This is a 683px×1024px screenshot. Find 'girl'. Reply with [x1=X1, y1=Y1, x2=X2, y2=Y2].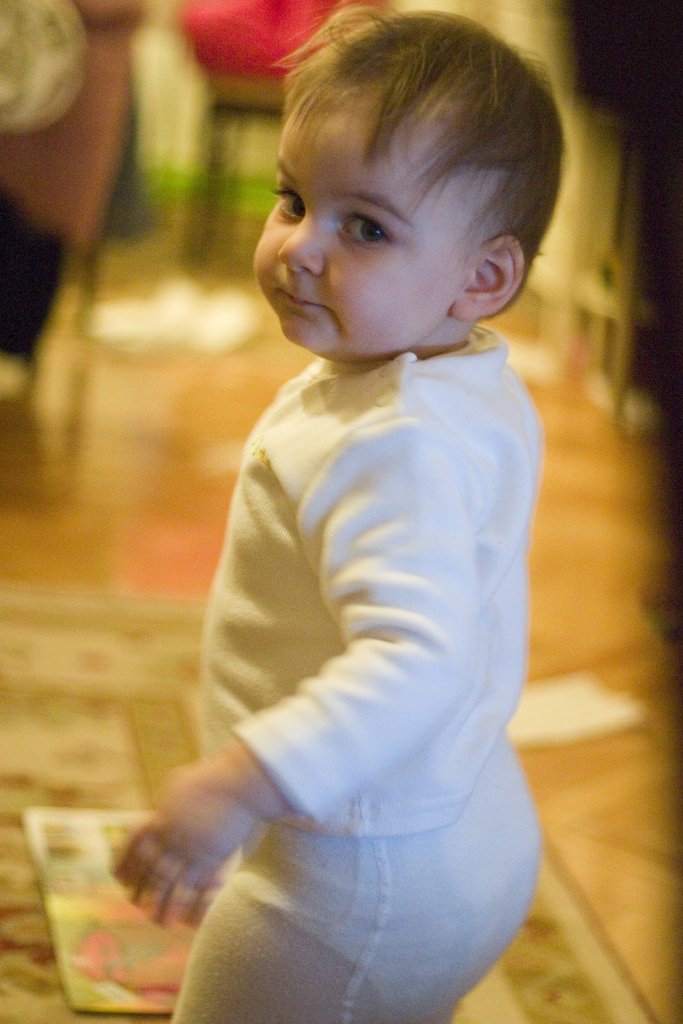
[x1=101, y1=4, x2=562, y2=1020].
